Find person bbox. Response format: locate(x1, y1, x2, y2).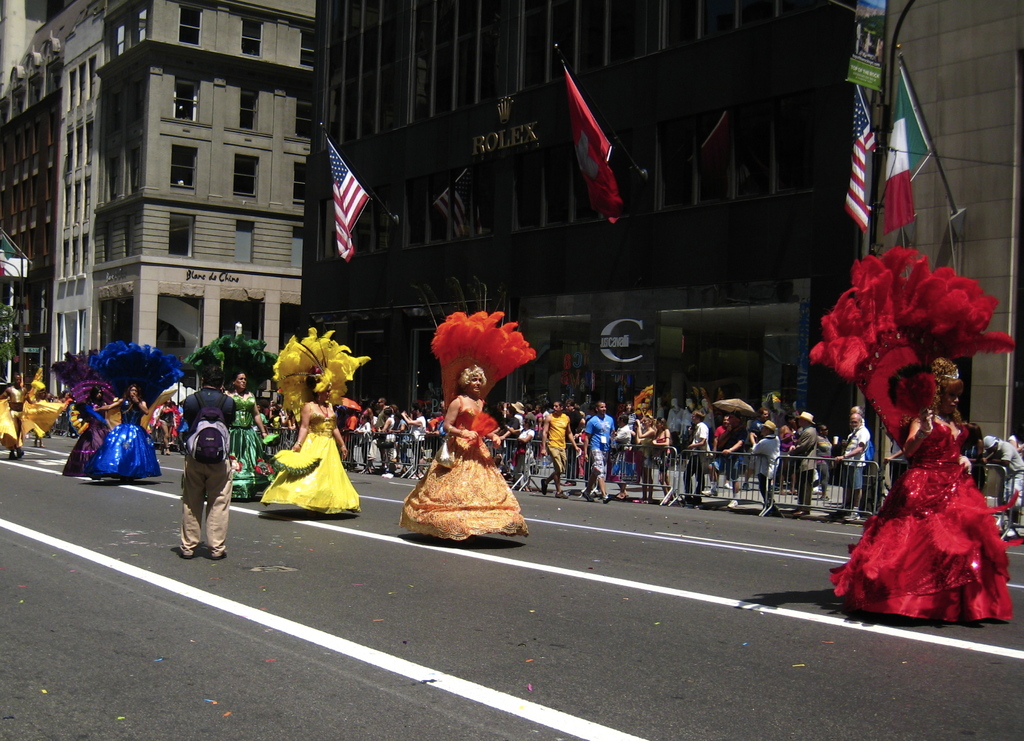
locate(808, 248, 1018, 624).
